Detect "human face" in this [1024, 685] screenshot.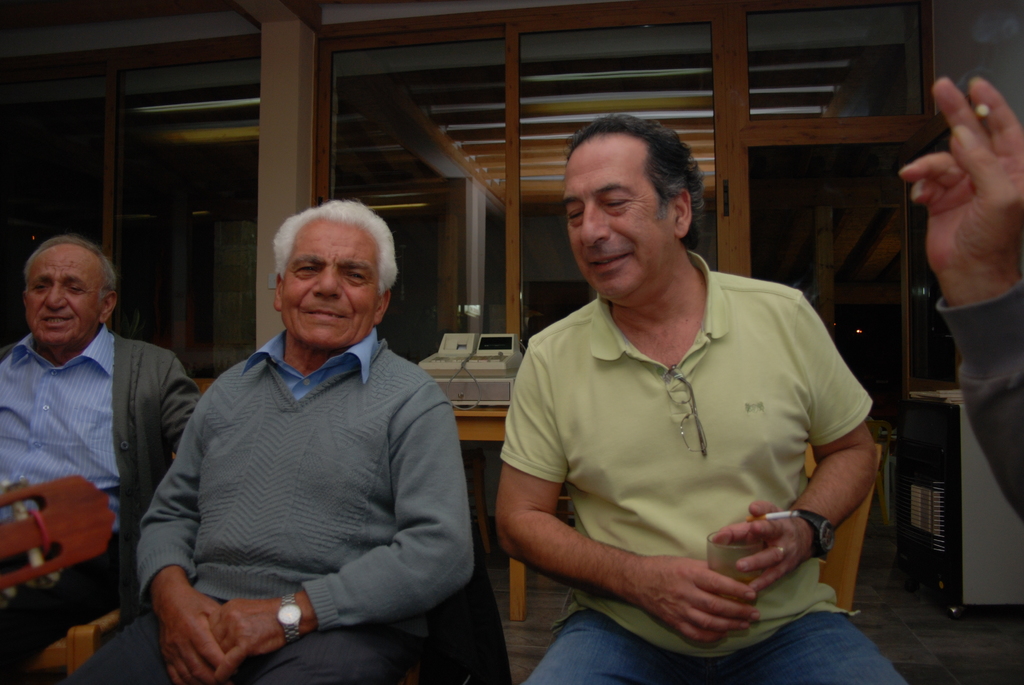
Detection: region(564, 130, 678, 310).
